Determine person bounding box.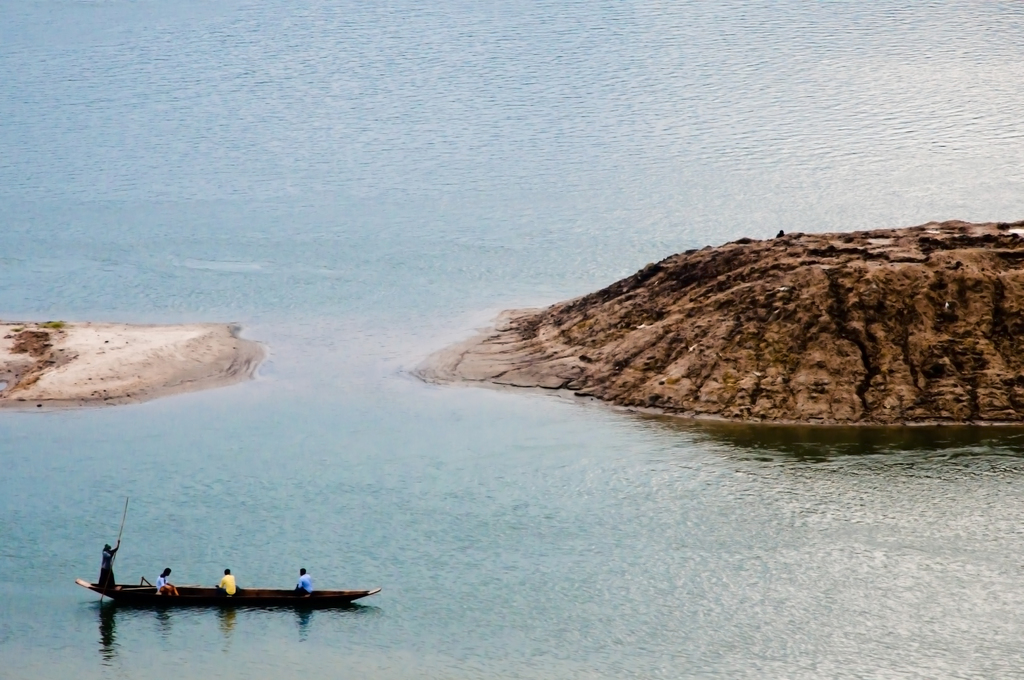
Determined: (left=98, top=540, right=122, bottom=589).
